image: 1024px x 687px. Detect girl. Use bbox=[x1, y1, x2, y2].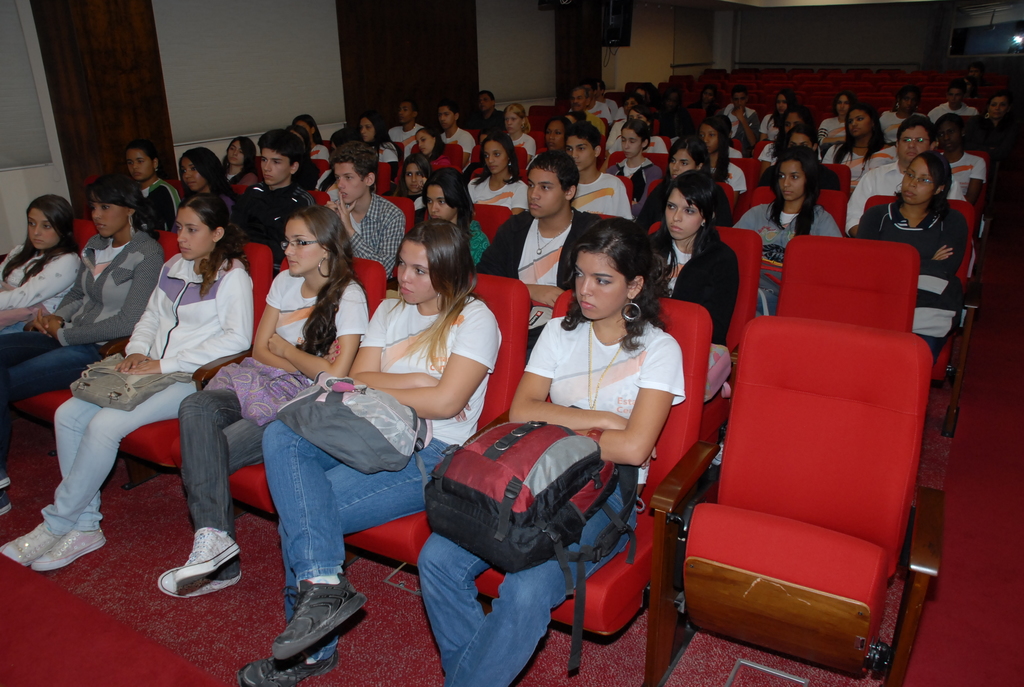
bbox=[0, 194, 83, 337].
